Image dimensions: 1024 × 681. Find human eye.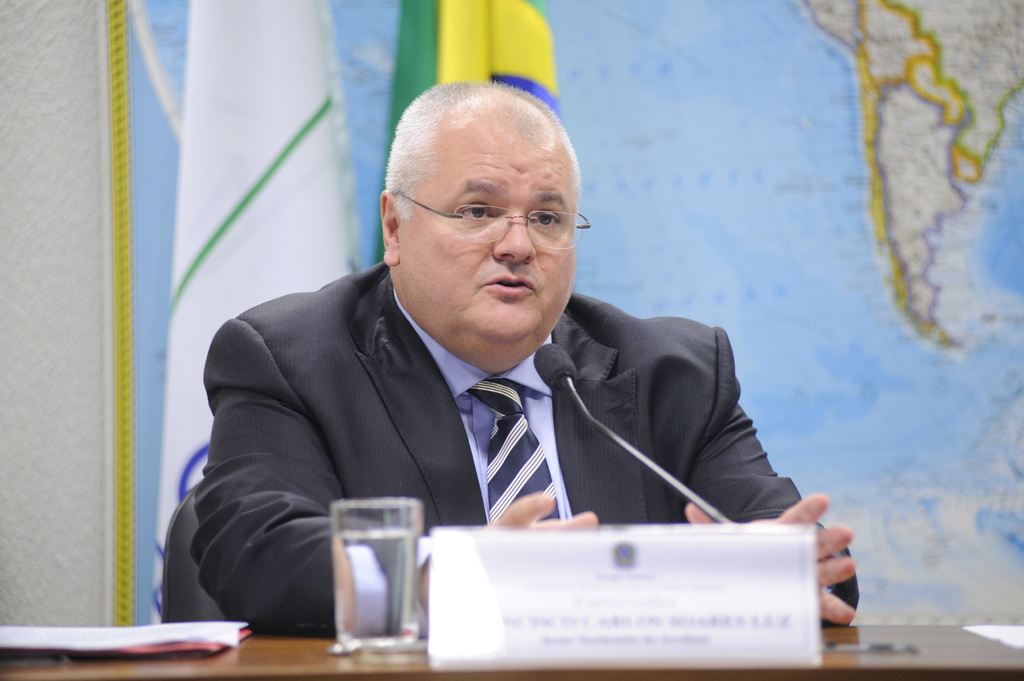
region(458, 197, 496, 226).
